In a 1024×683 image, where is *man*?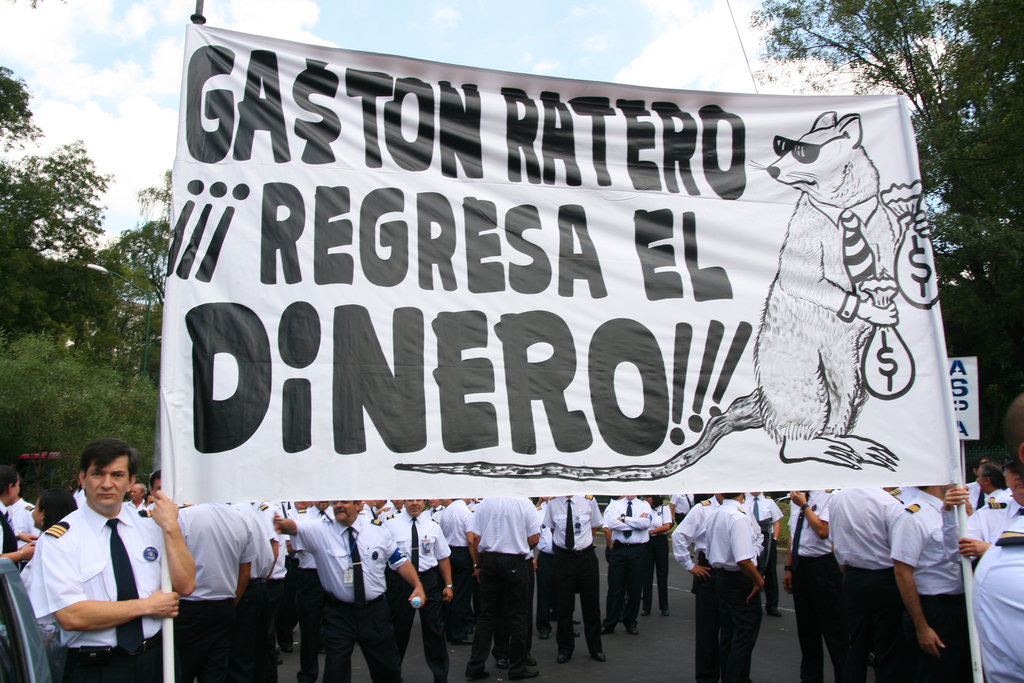
locate(552, 491, 612, 661).
